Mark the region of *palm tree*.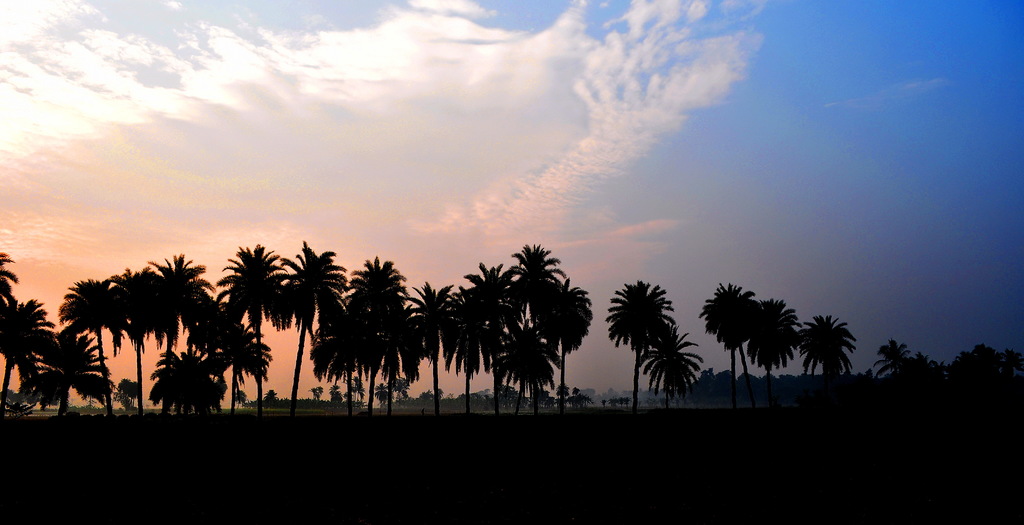
Region: <box>440,307,472,360</box>.
